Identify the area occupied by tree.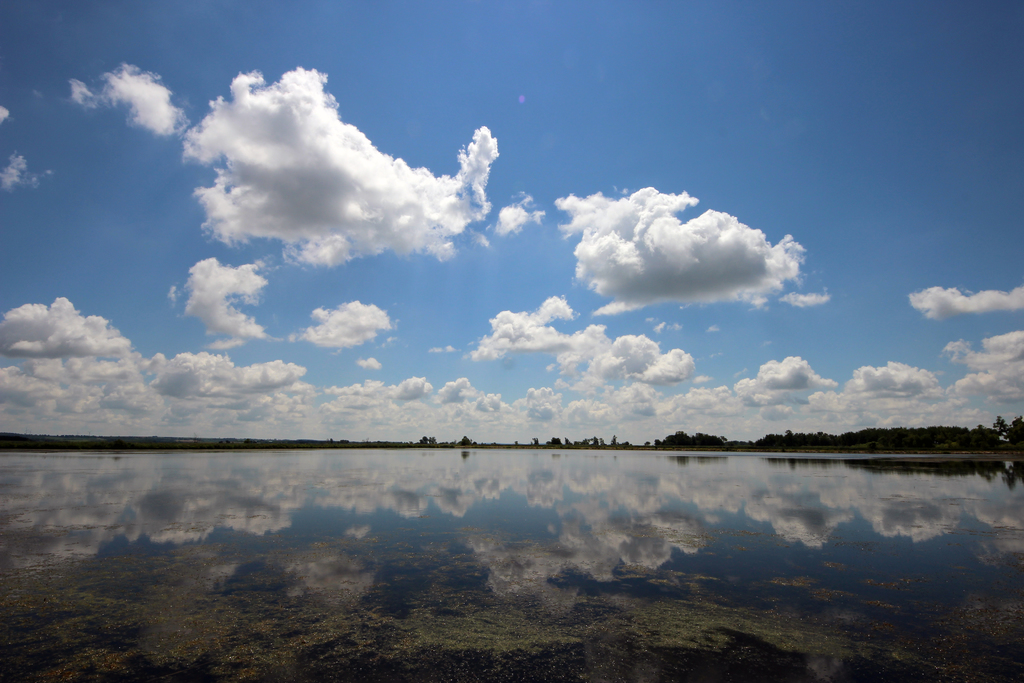
Area: left=1006, top=416, right=1023, bottom=445.
